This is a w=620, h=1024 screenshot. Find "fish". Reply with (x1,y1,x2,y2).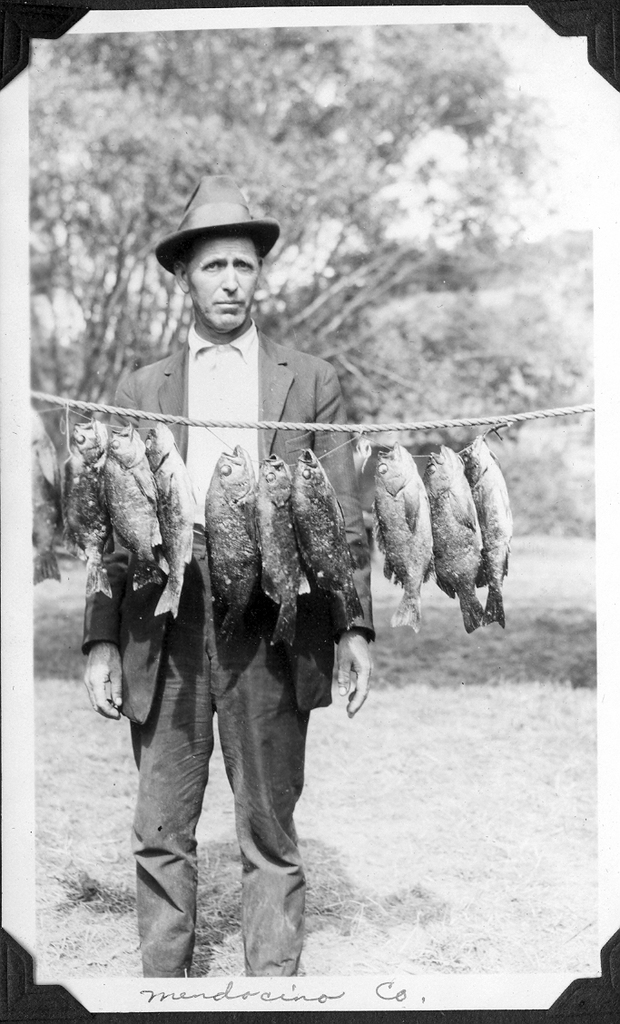
(138,425,200,617).
